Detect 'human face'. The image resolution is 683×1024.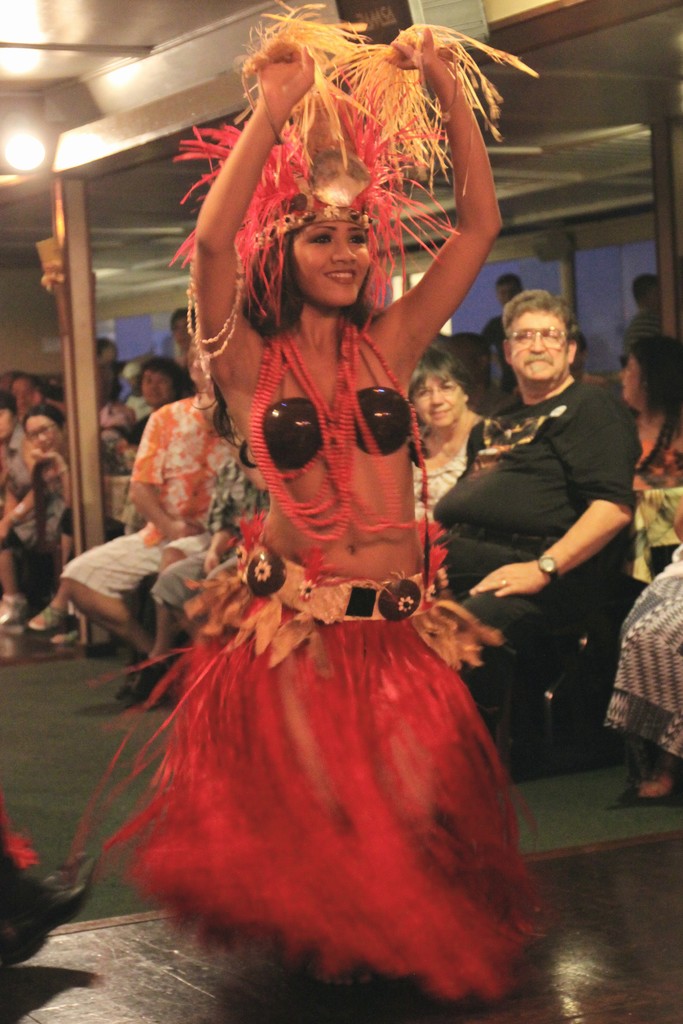
(171, 319, 202, 349).
